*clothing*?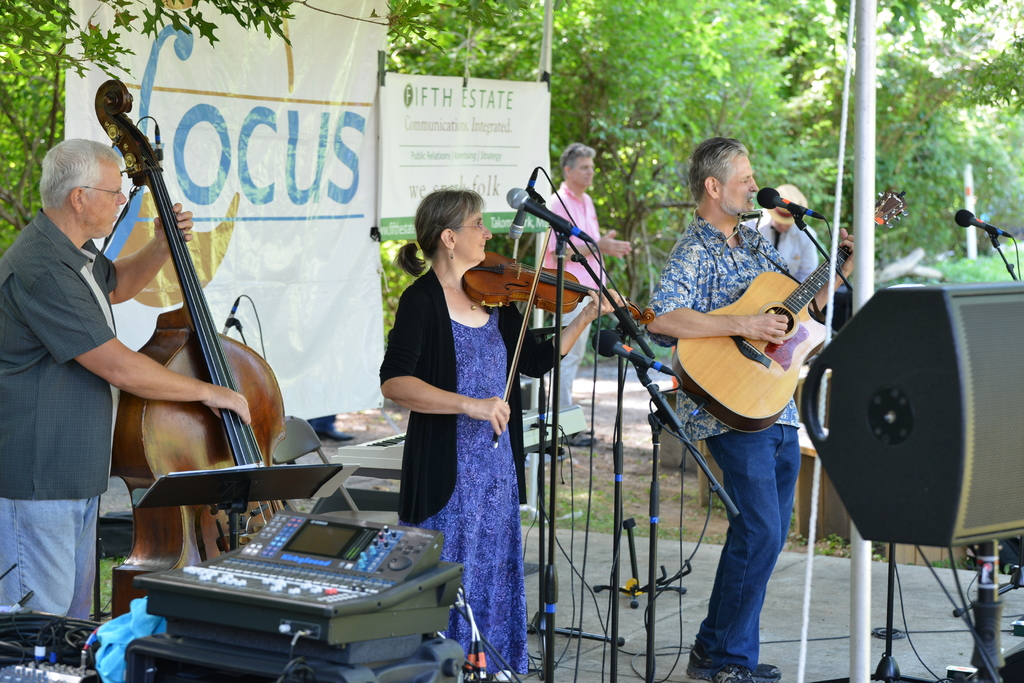
<box>545,298,612,406</box>
